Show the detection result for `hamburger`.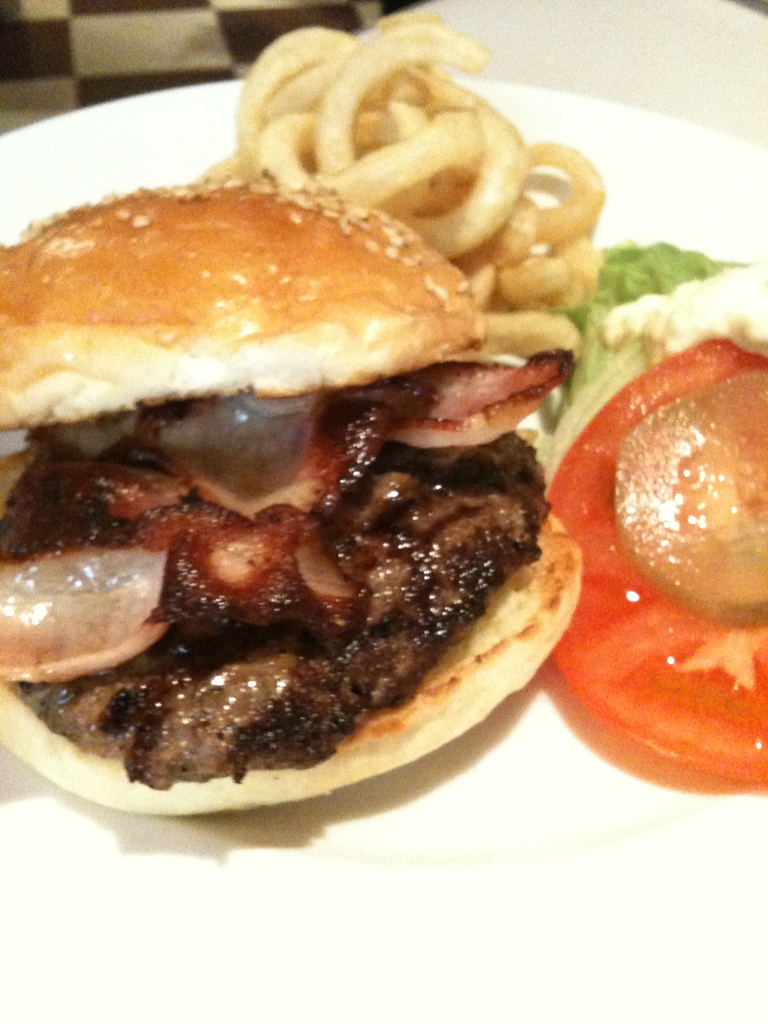
0, 171, 591, 820.
